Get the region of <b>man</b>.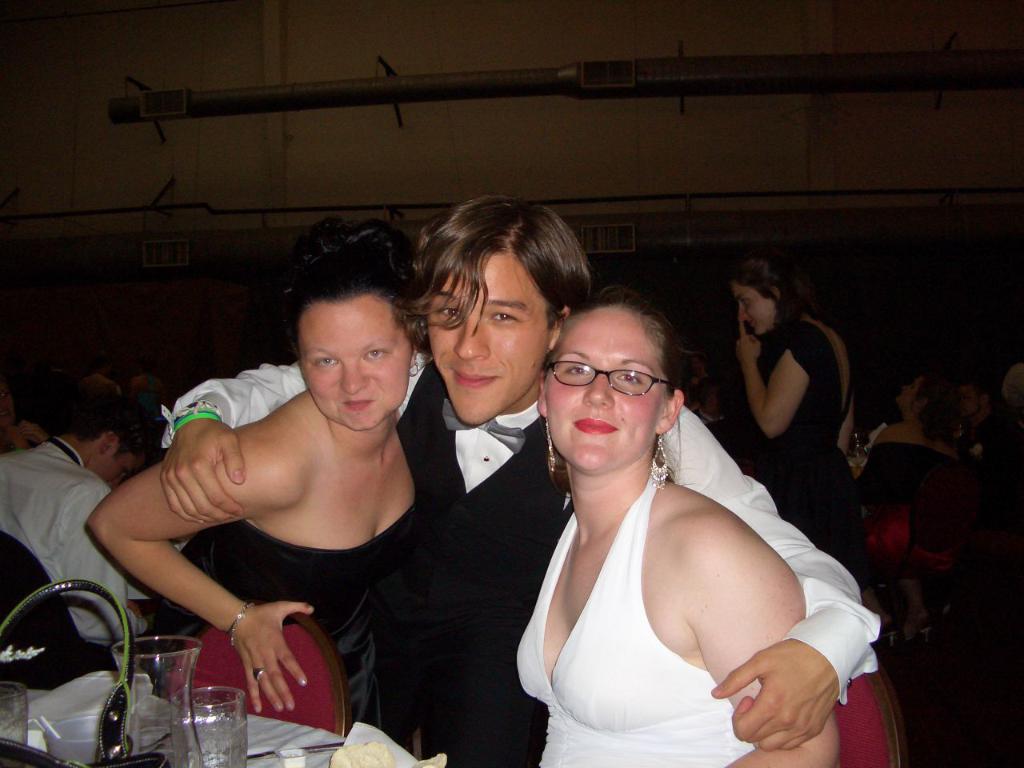
(x1=156, y1=188, x2=882, y2=767).
